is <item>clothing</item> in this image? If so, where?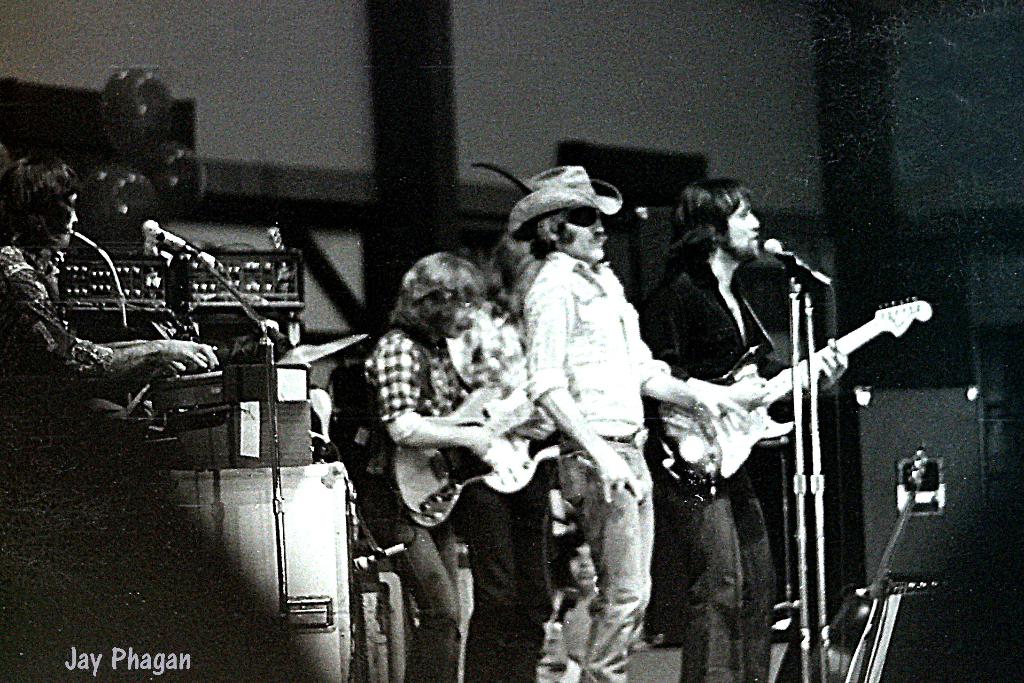
Yes, at region(350, 322, 458, 682).
